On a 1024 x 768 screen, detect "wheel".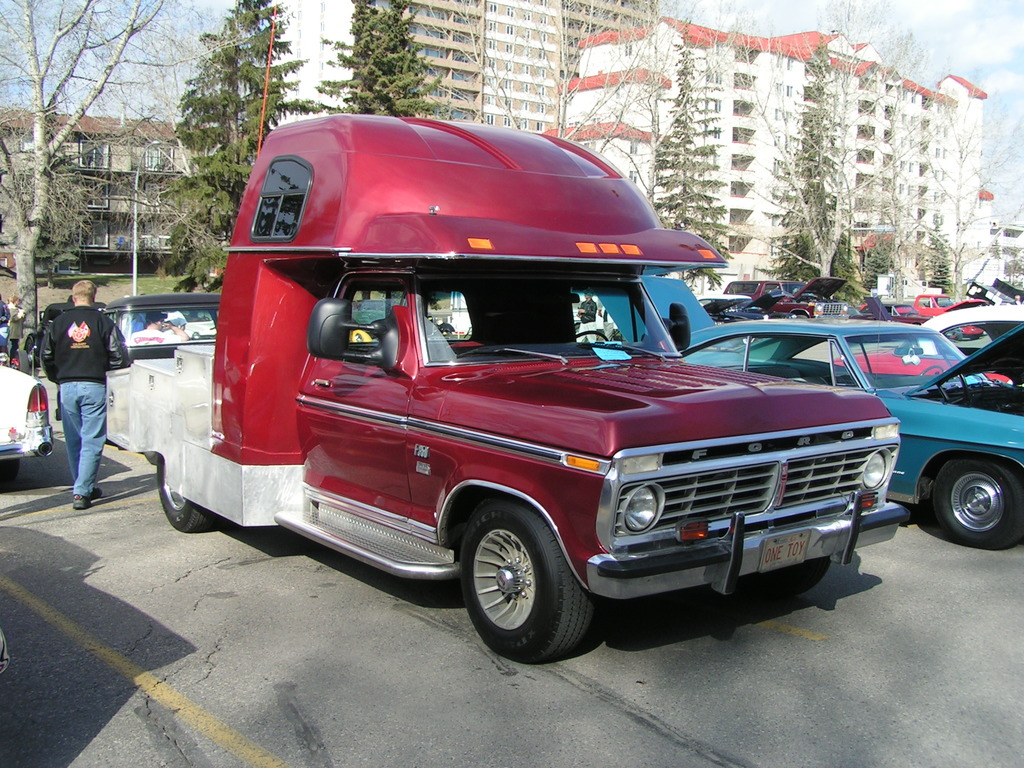
764, 557, 829, 595.
